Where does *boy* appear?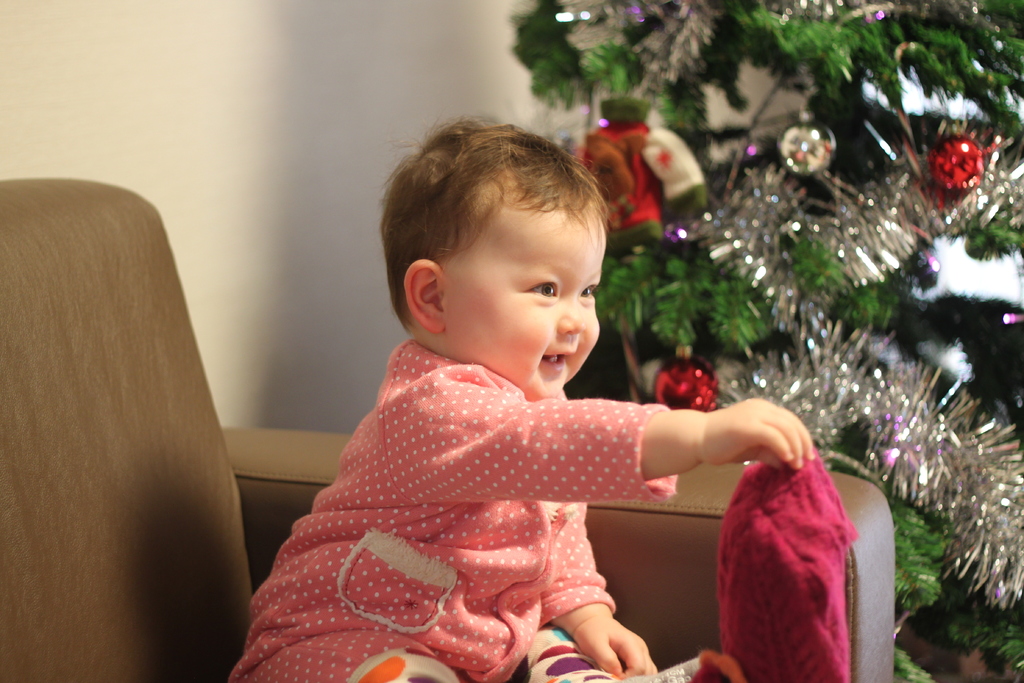
Appears at bbox(254, 150, 803, 668).
